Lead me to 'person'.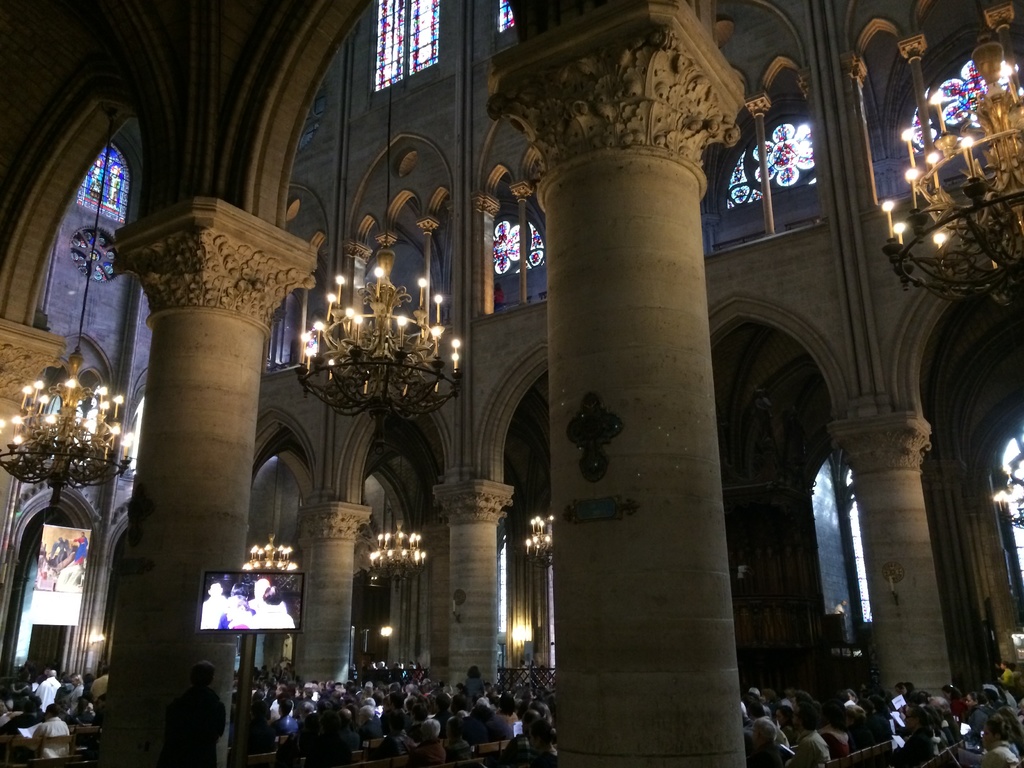
Lead to x1=54 y1=532 x2=89 y2=596.
